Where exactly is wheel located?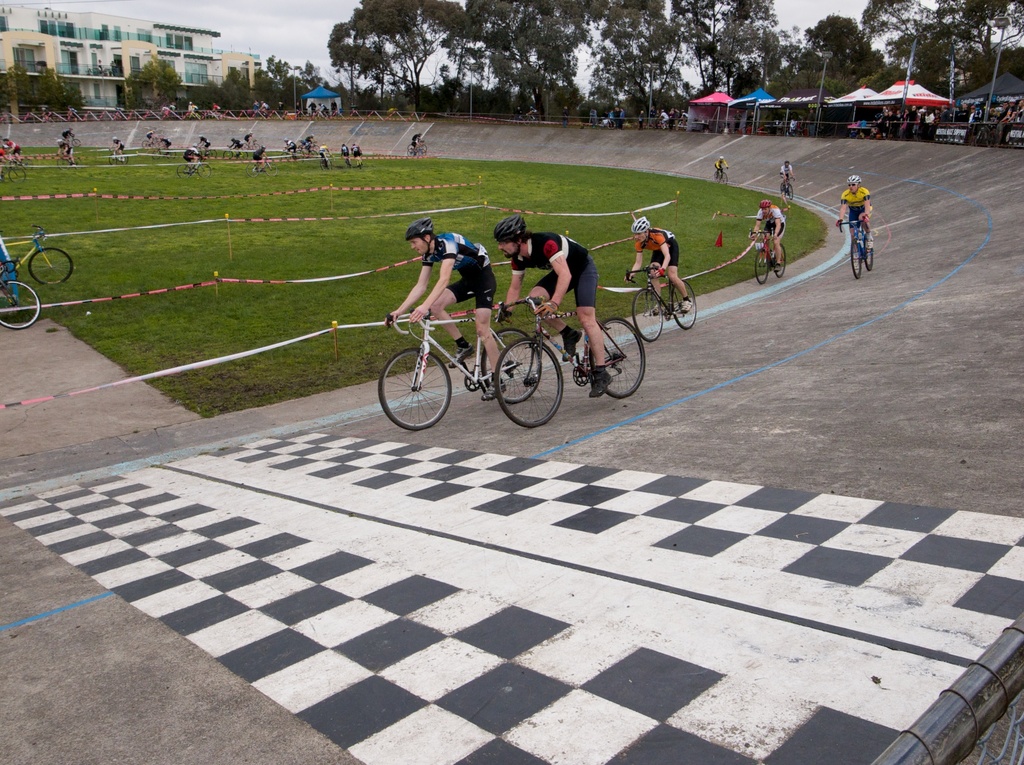
Its bounding box is {"x1": 122, "y1": 153, "x2": 128, "y2": 165}.
